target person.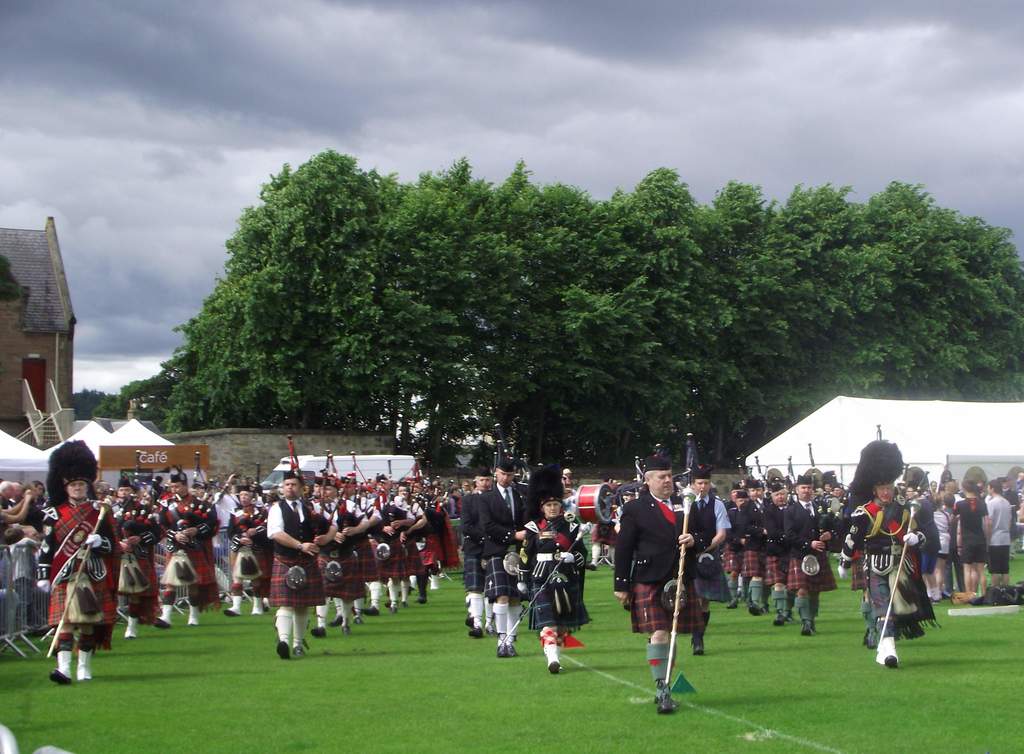
Target region: select_region(982, 478, 1012, 587).
